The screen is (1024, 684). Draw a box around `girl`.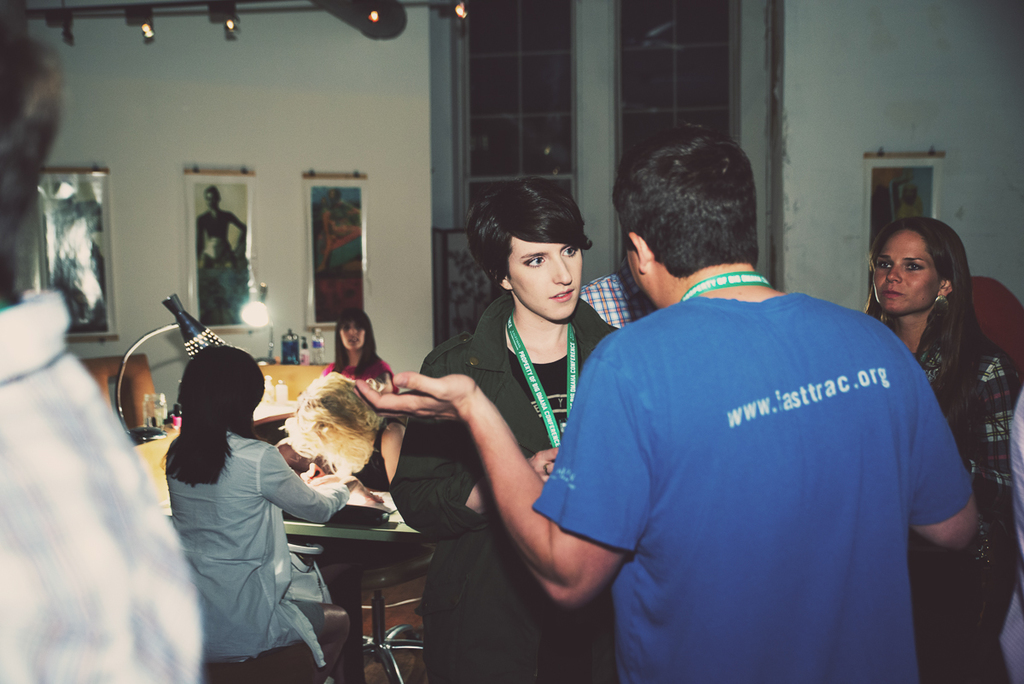
bbox=(328, 312, 398, 392).
